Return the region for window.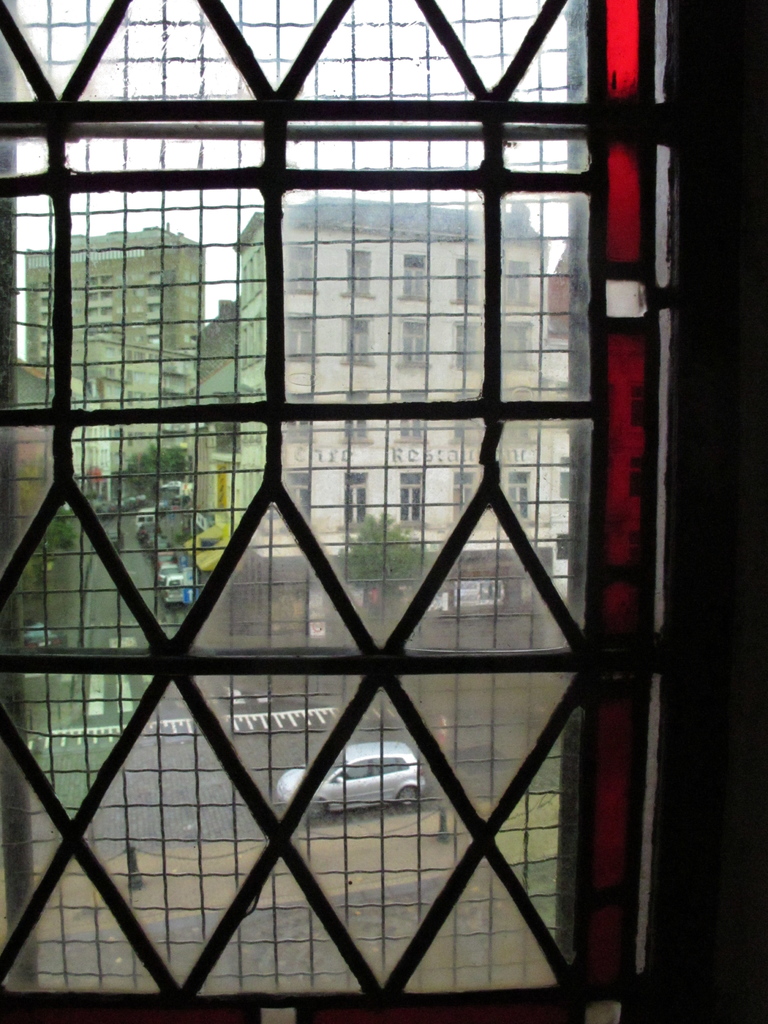
[x1=127, y1=429, x2=133, y2=450].
